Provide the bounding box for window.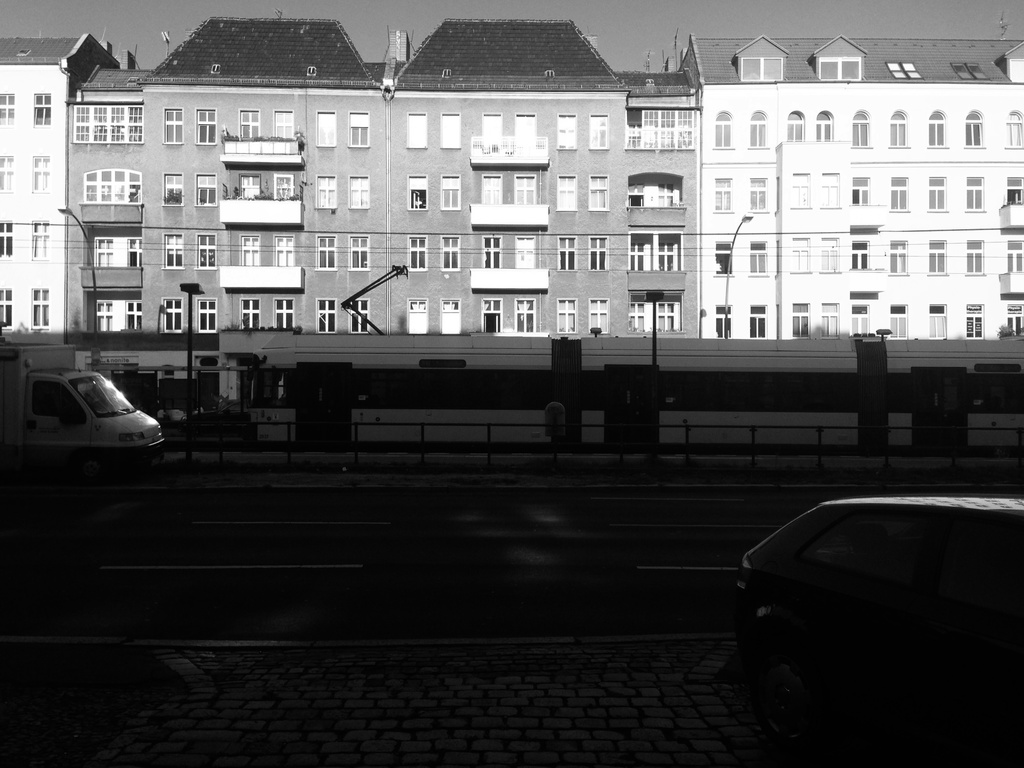
crop(483, 236, 501, 267).
